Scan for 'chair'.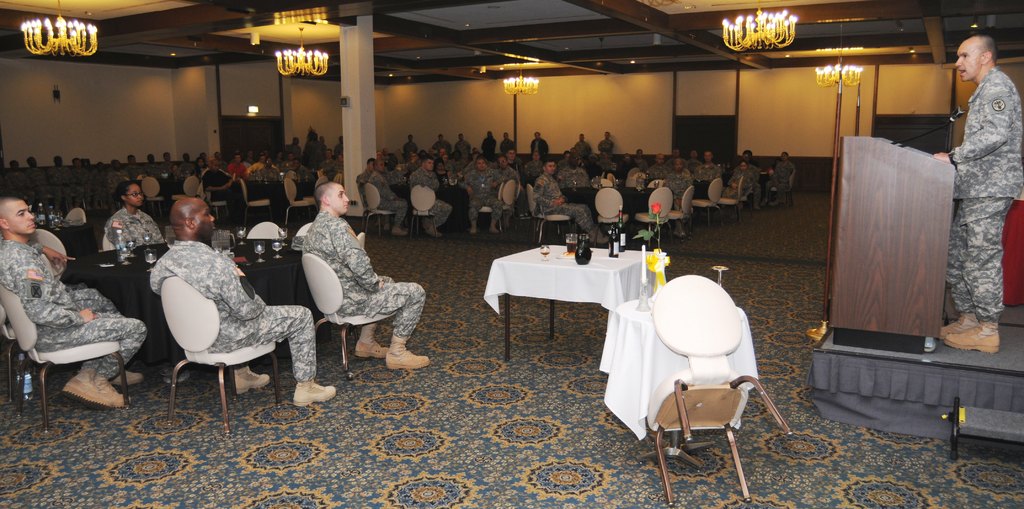
Scan result: BBox(241, 179, 274, 233).
